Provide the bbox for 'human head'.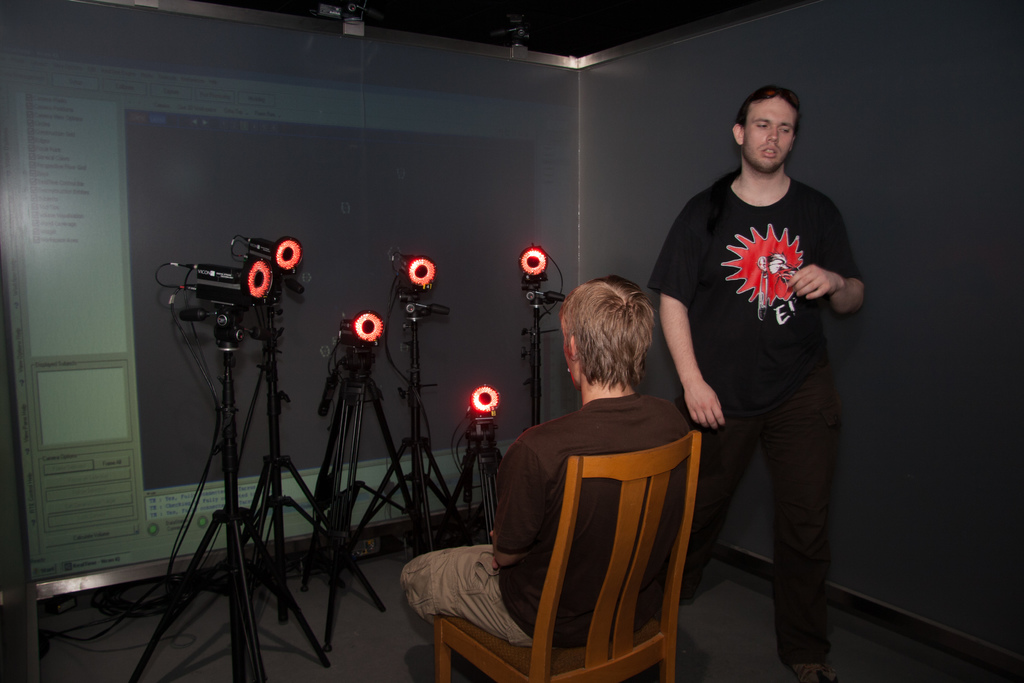
(left=729, top=71, right=823, bottom=179).
